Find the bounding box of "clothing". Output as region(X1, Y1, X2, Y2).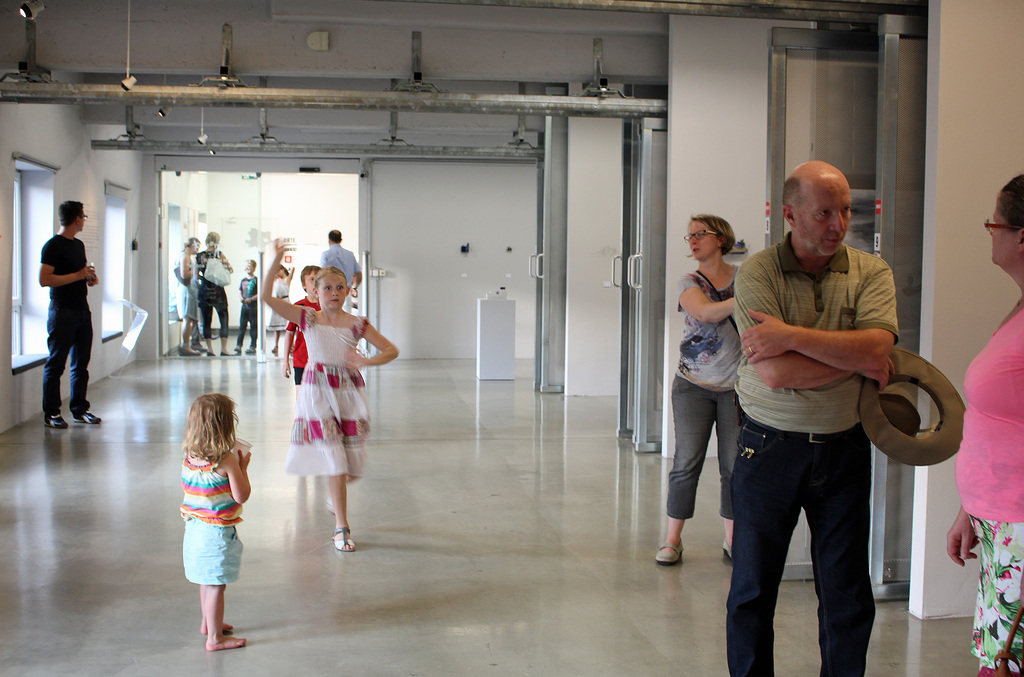
region(955, 298, 1023, 676).
